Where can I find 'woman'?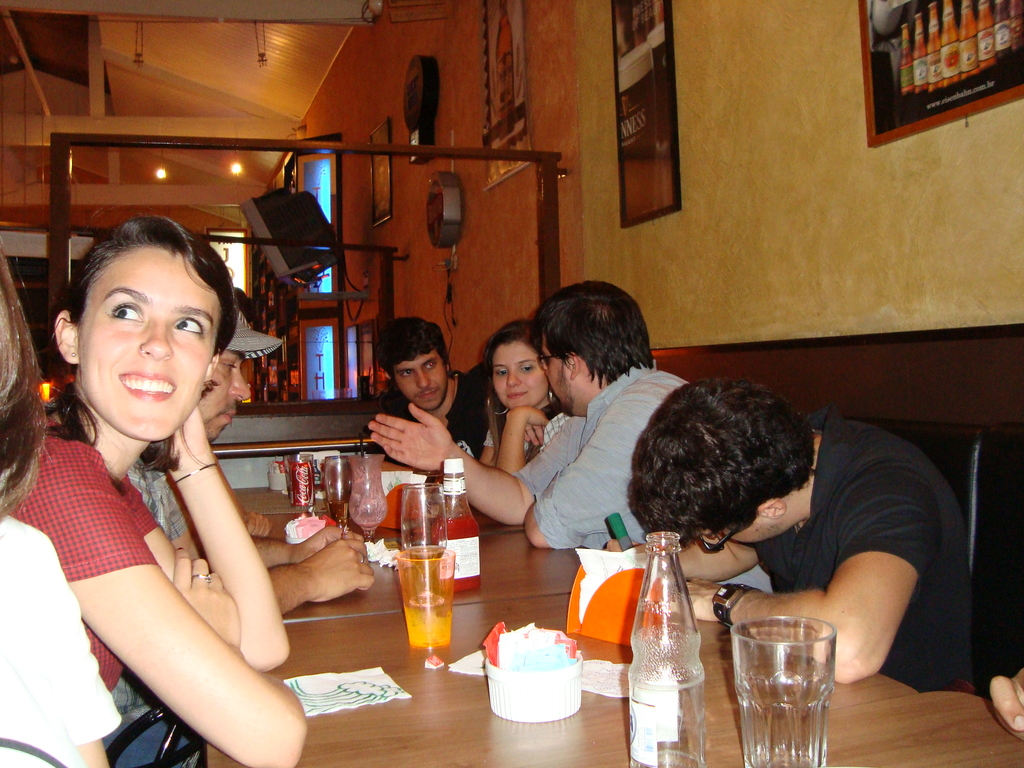
You can find it at locate(0, 216, 298, 767).
